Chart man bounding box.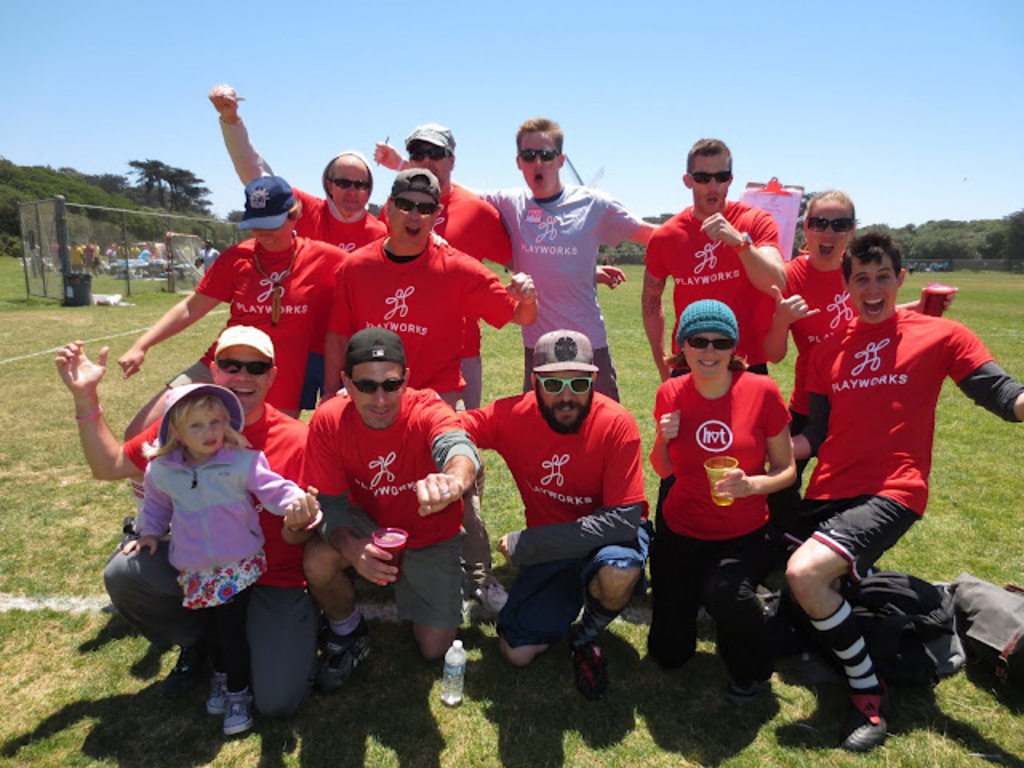
Charted: locate(630, 142, 803, 390).
